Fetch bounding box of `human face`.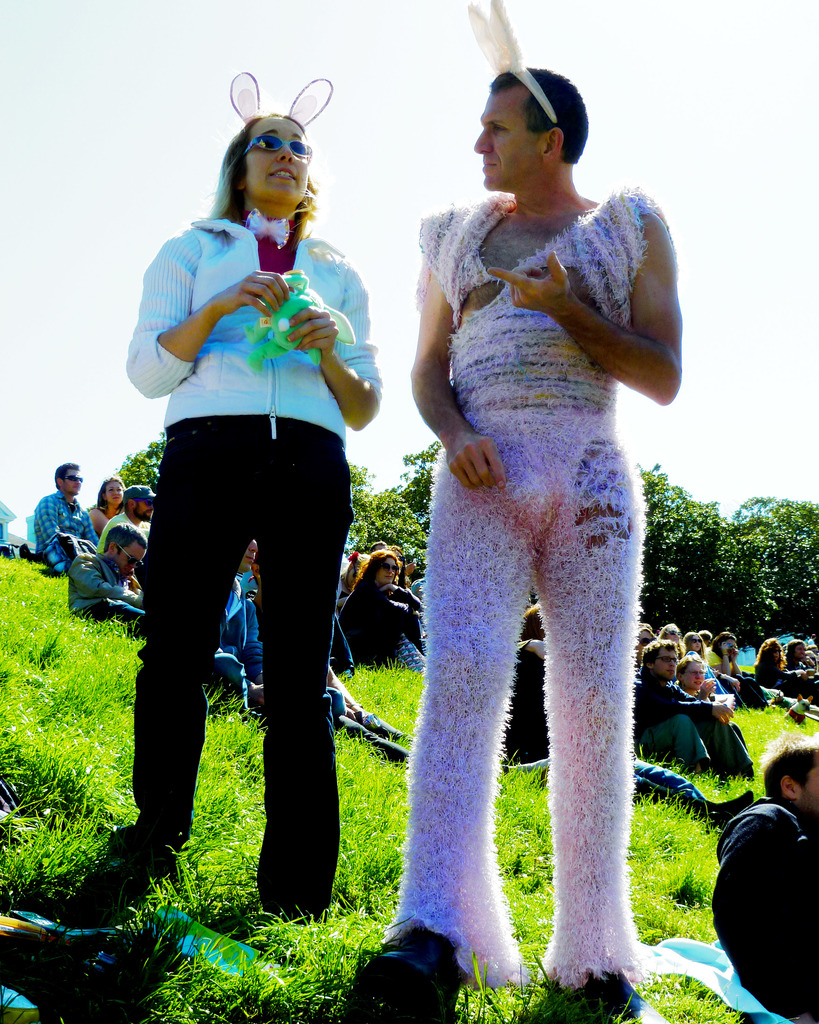
Bbox: region(795, 762, 818, 826).
